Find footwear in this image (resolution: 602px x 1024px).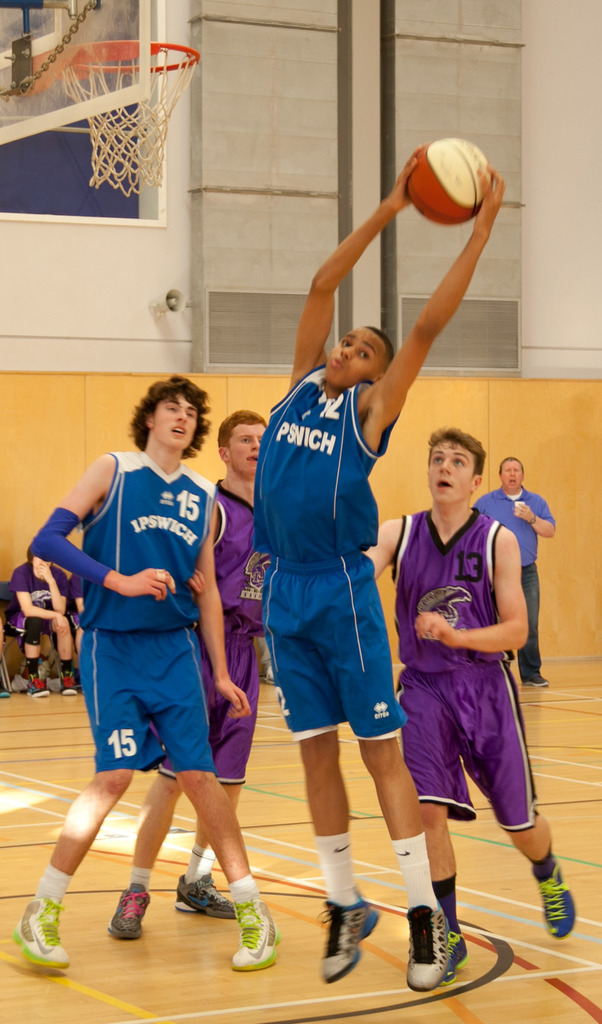
<region>526, 860, 572, 940</region>.
